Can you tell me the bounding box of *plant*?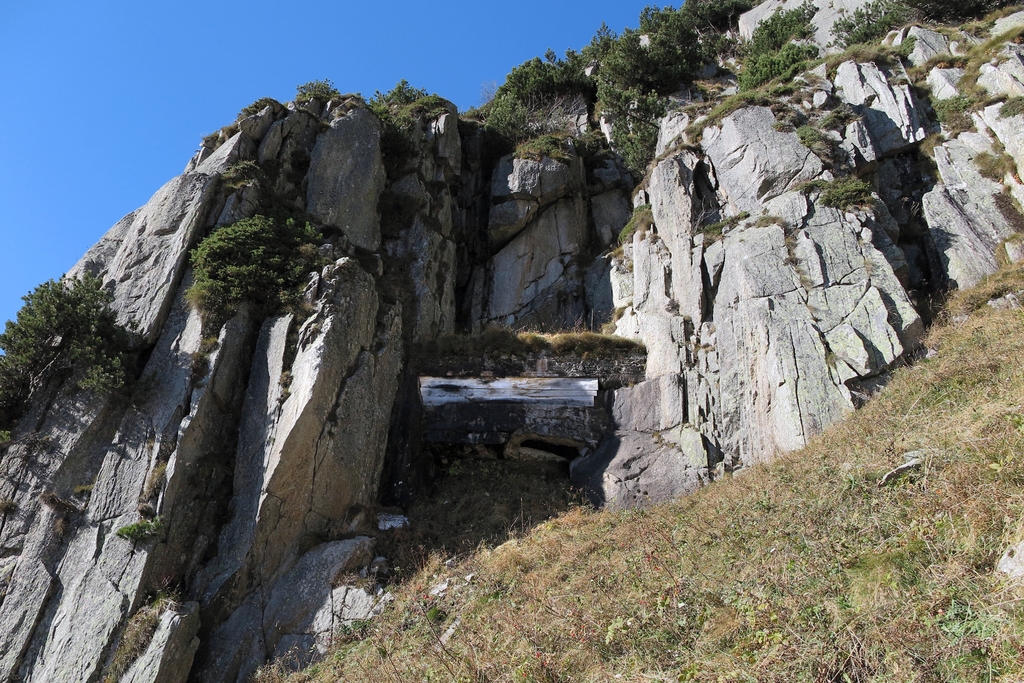
x1=616 y1=202 x2=652 y2=247.
